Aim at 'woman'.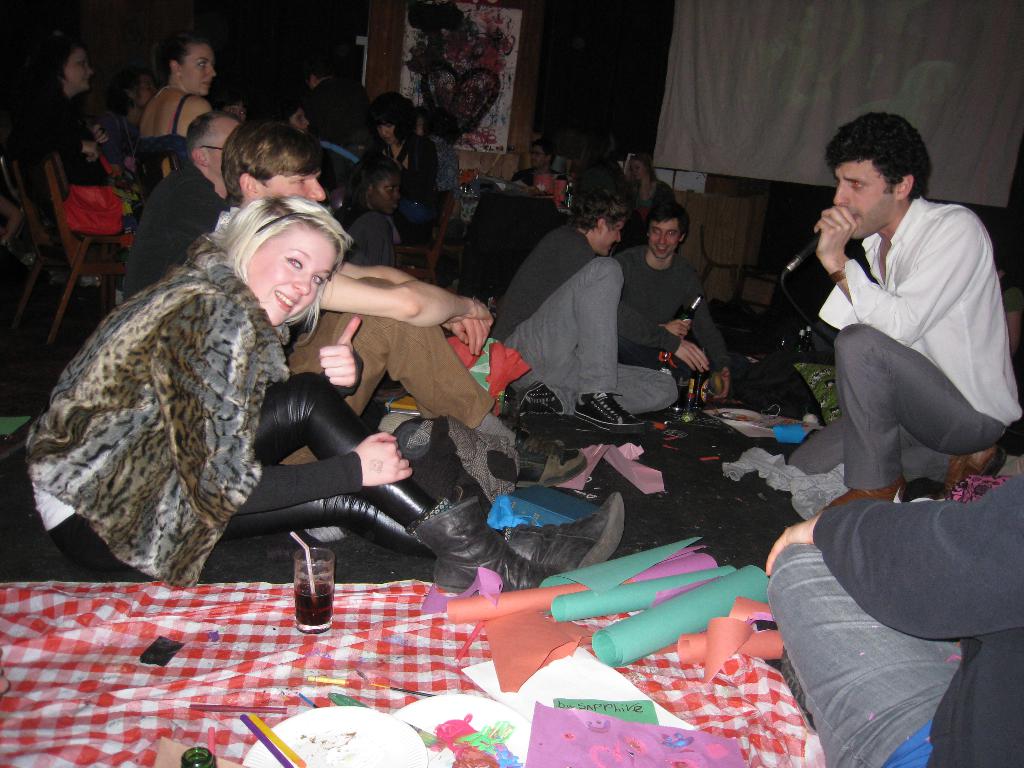
Aimed at (137,29,221,205).
